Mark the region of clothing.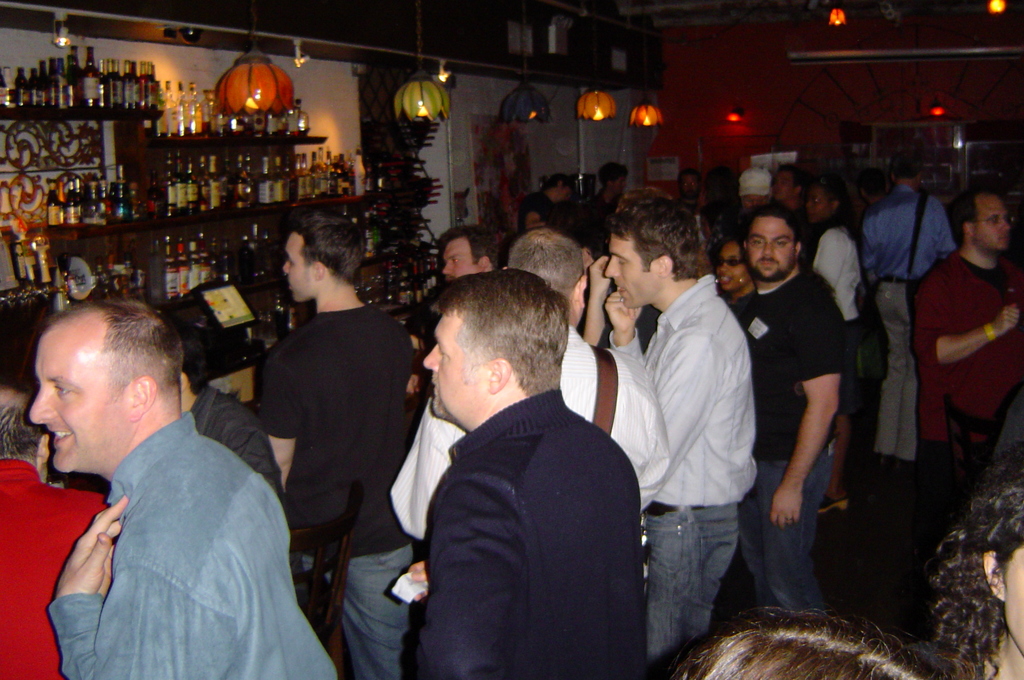
Region: <box>906,241,1023,556</box>.
